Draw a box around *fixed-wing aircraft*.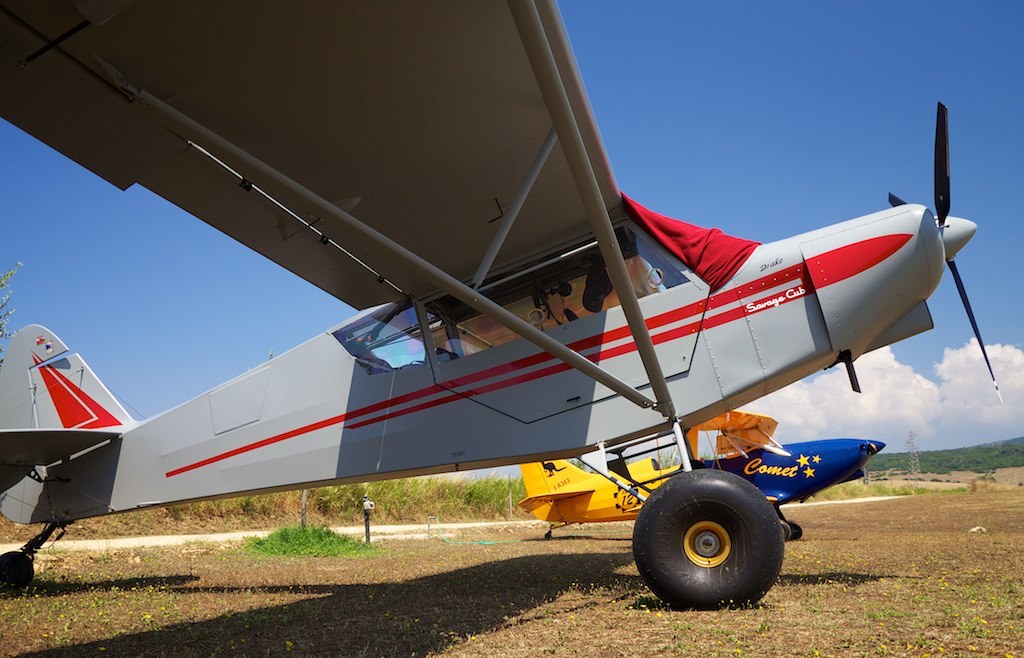
BBox(0, 0, 1006, 607).
